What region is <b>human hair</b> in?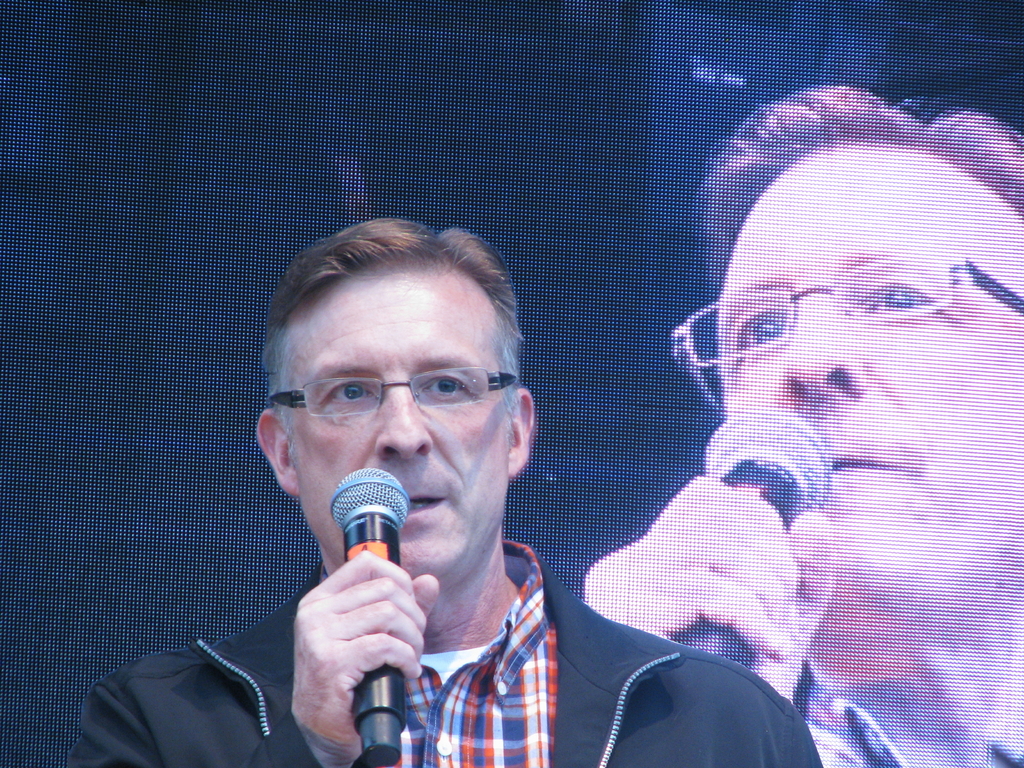
region(698, 81, 1023, 308).
